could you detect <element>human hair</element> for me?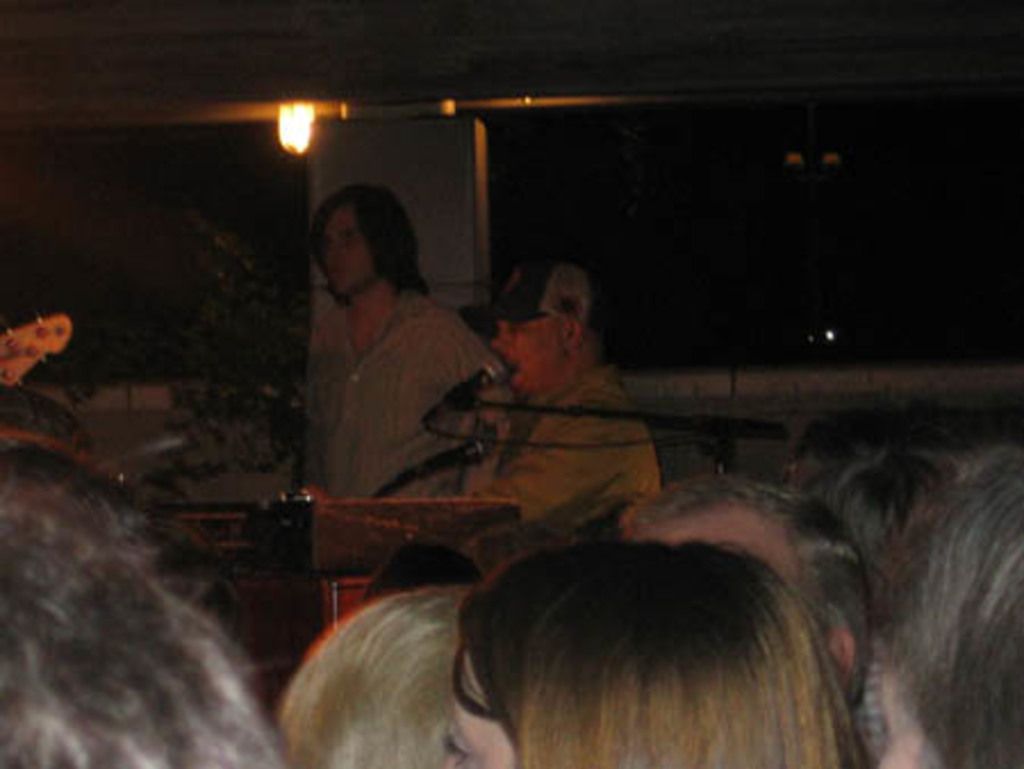
Detection result: [614, 466, 881, 648].
